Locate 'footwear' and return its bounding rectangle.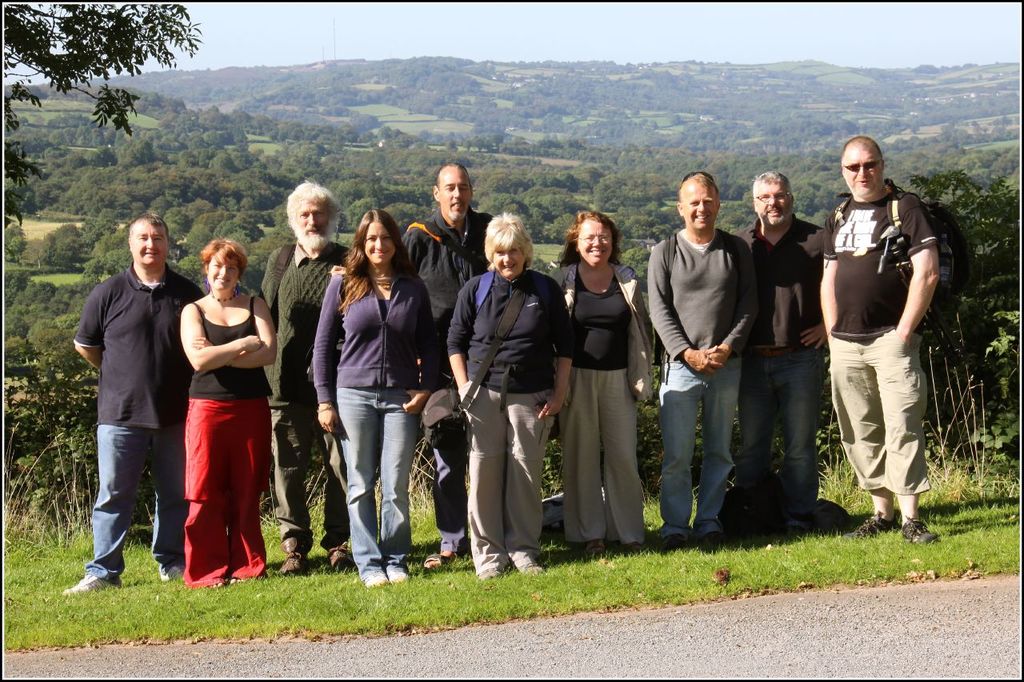
pyautogui.locateOnScreen(60, 568, 129, 598).
